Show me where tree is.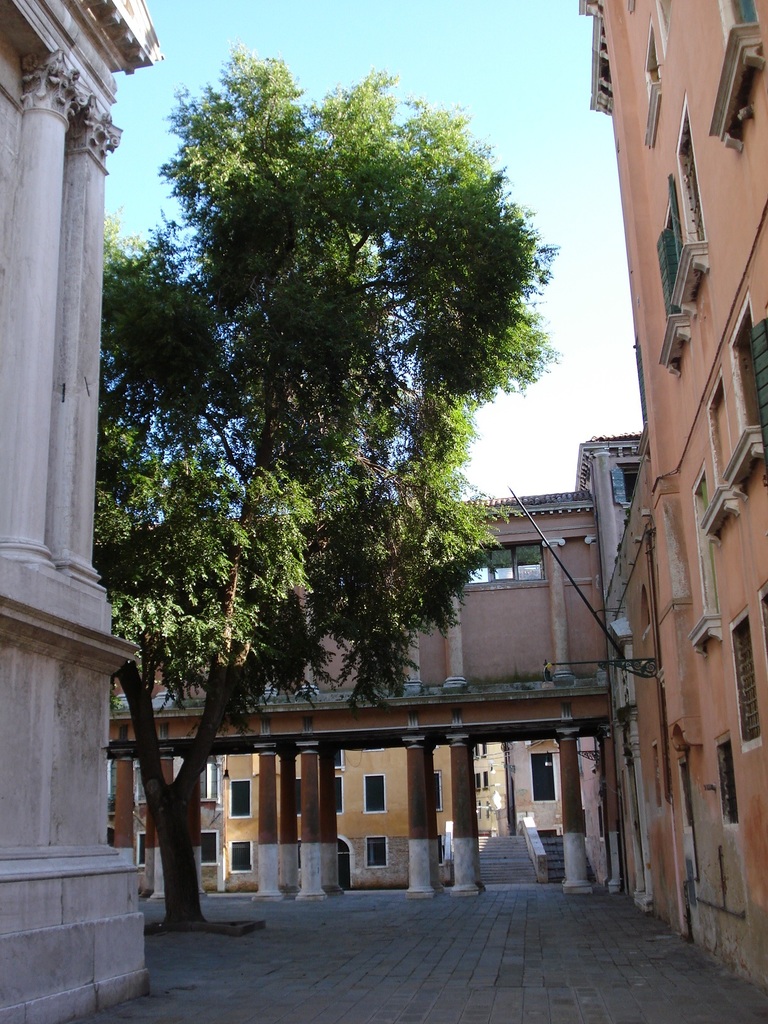
tree is at (x1=88, y1=37, x2=581, y2=822).
